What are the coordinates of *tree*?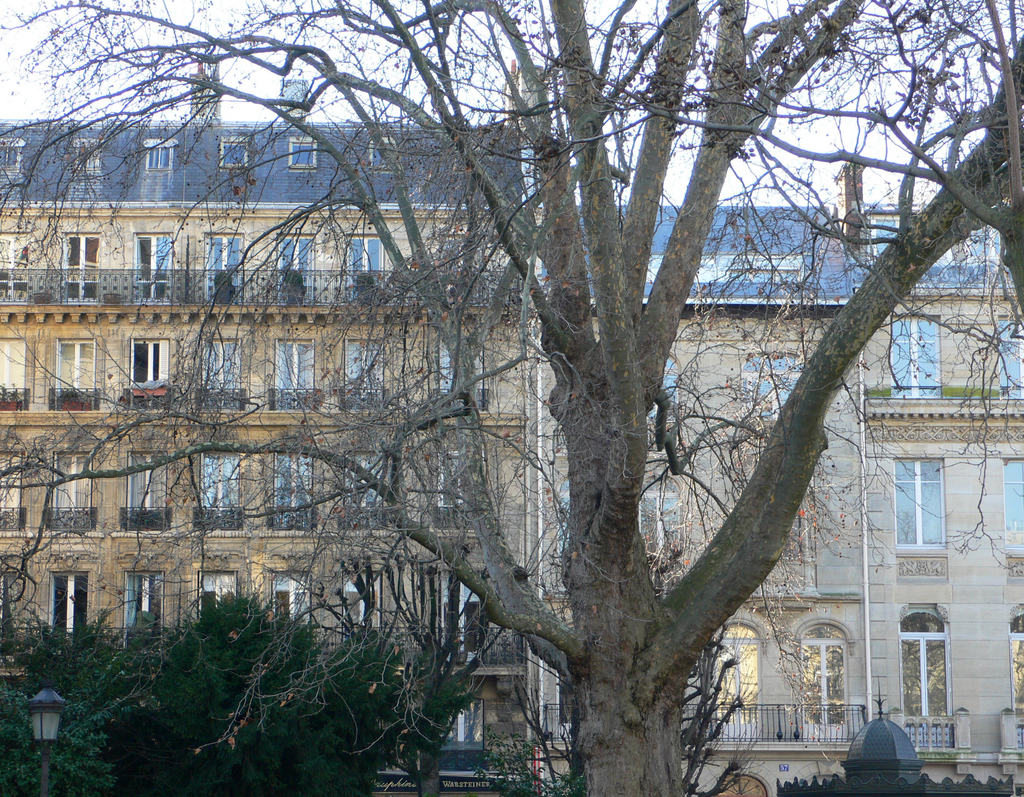
<region>0, 565, 504, 796</region>.
